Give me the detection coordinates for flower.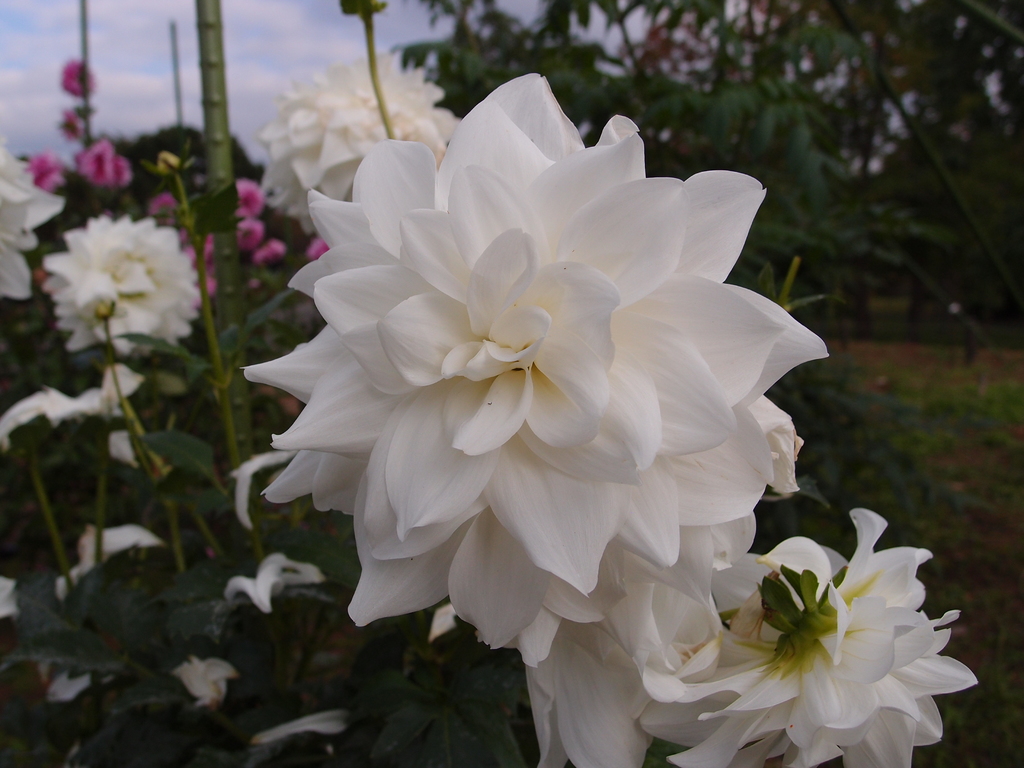
left=532, top=505, right=979, bottom=767.
